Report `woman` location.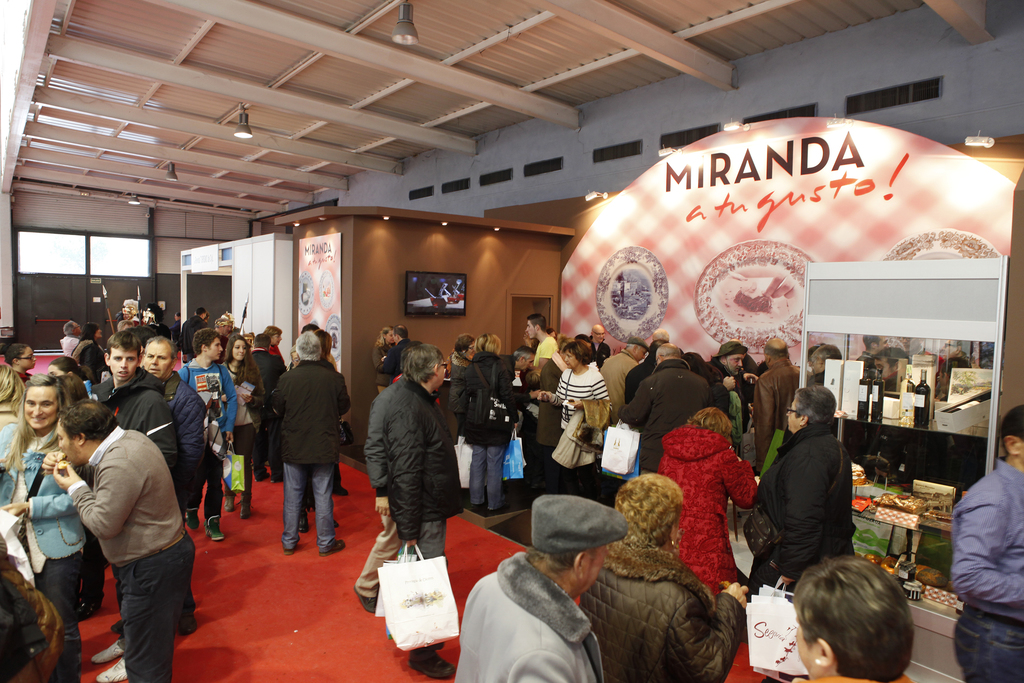
Report: (x1=70, y1=322, x2=106, y2=372).
